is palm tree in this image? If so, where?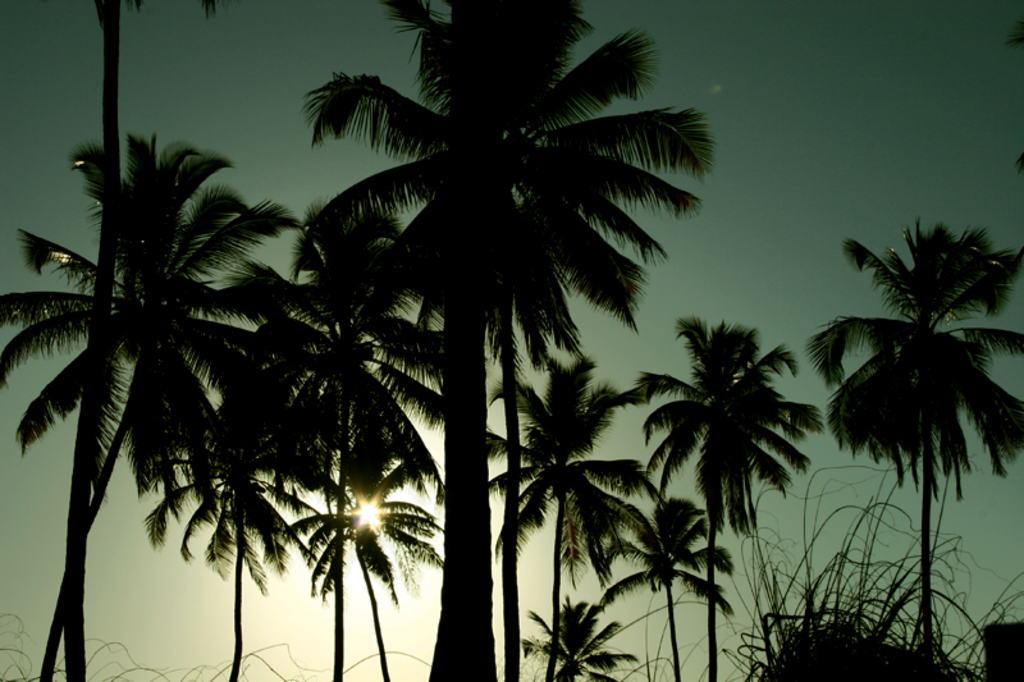
Yes, at 520 589 641 681.
